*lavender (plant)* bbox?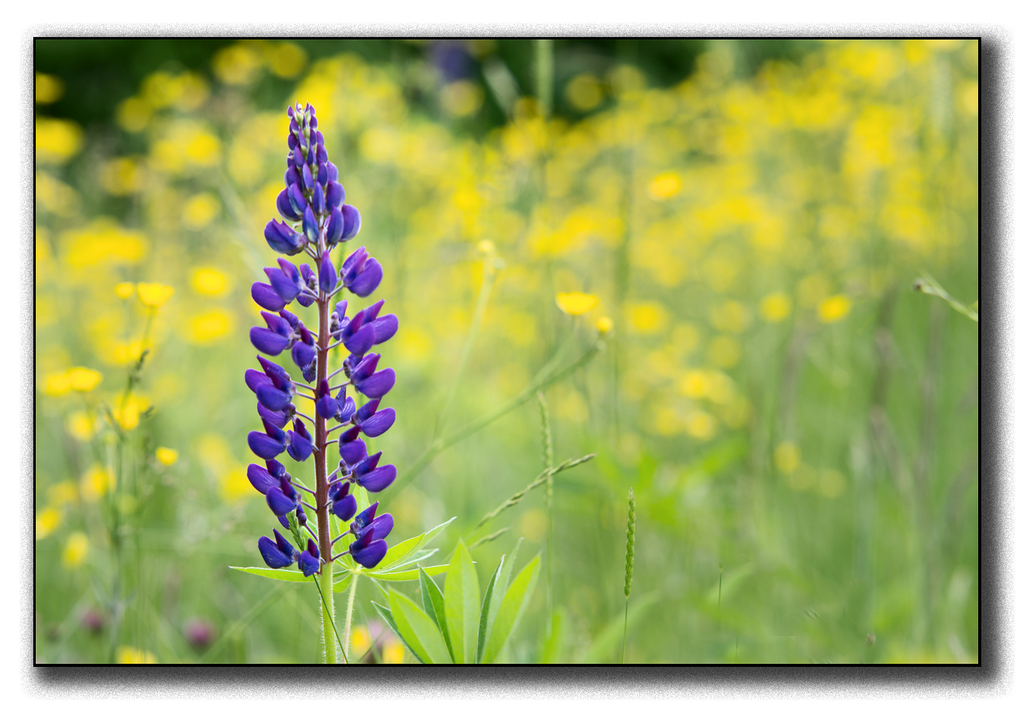
bbox(248, 106, 399, 585)
